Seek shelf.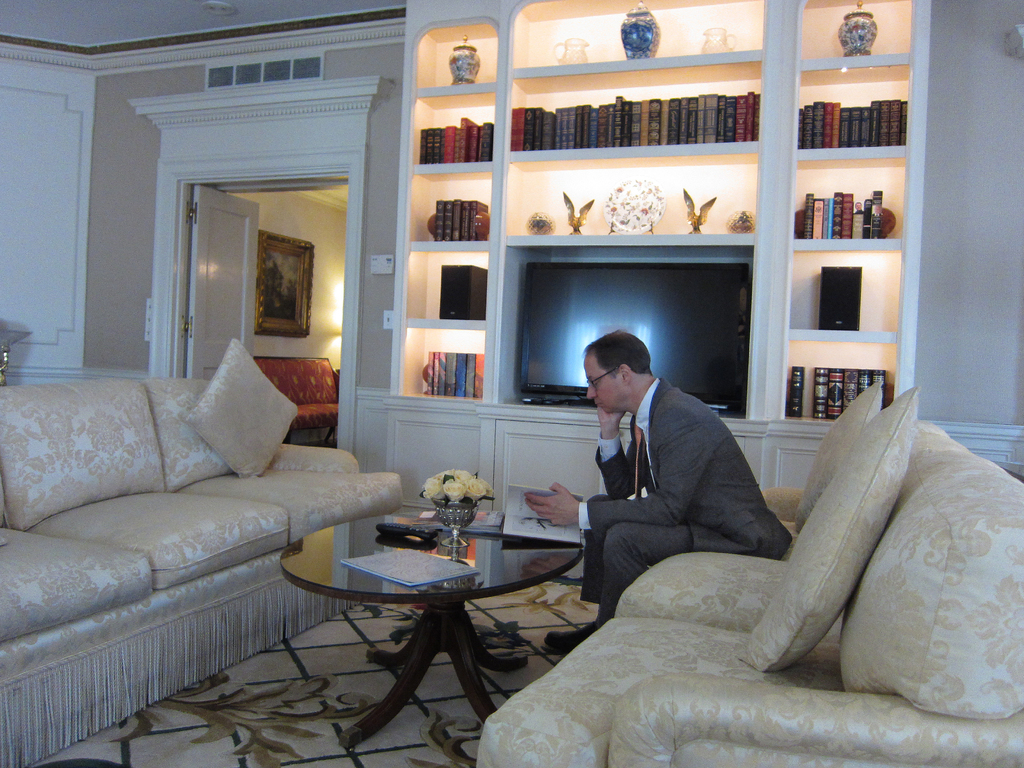
Rect(390, 166, 494, 260).
